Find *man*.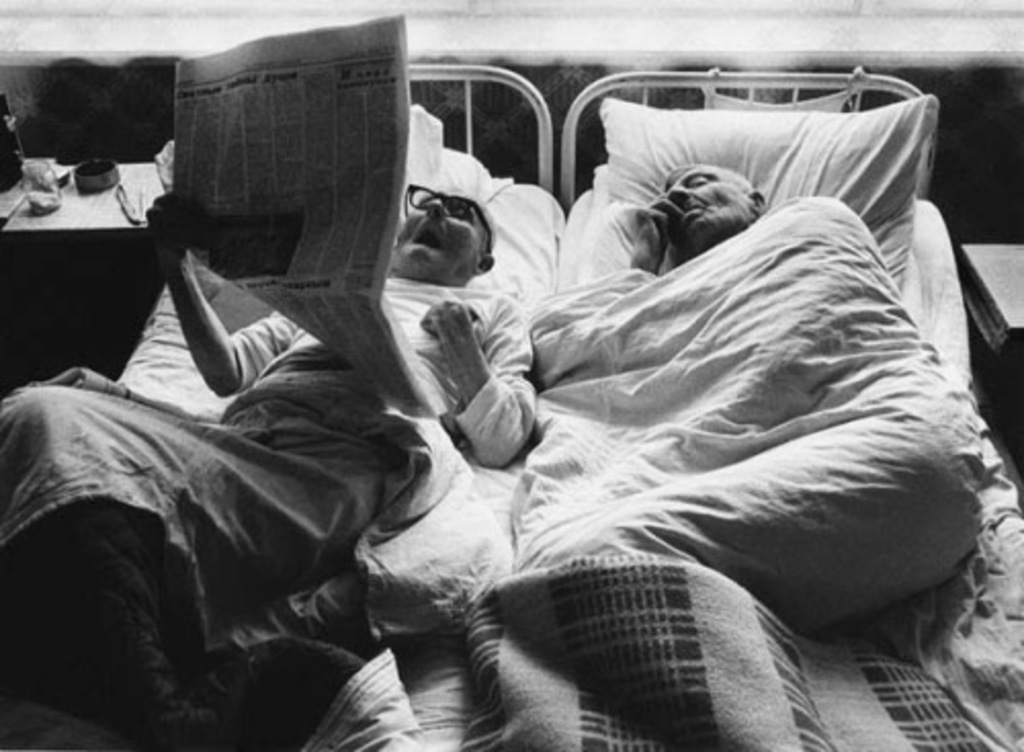
621, 152, 977, 750.
